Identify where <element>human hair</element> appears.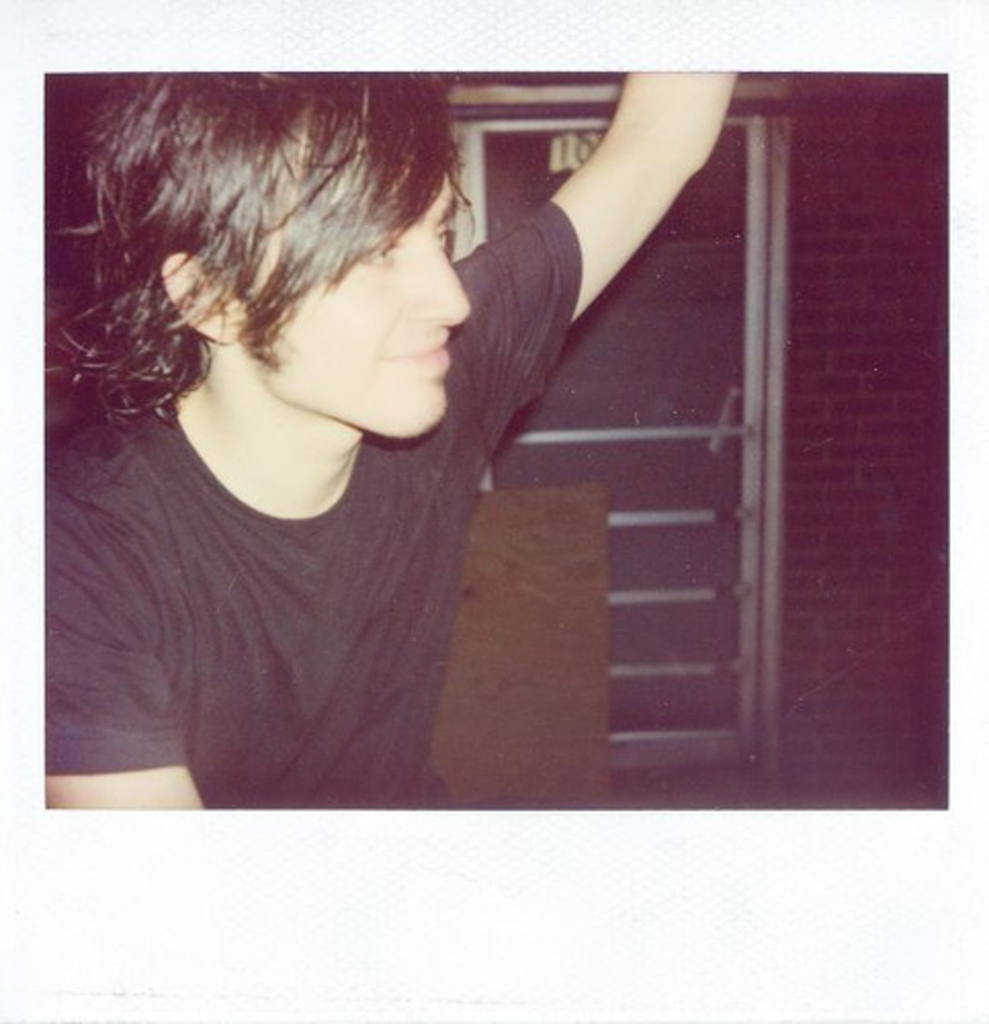
Appears at pyautogui.locateOnScreen(55, 63, 514, 494).
